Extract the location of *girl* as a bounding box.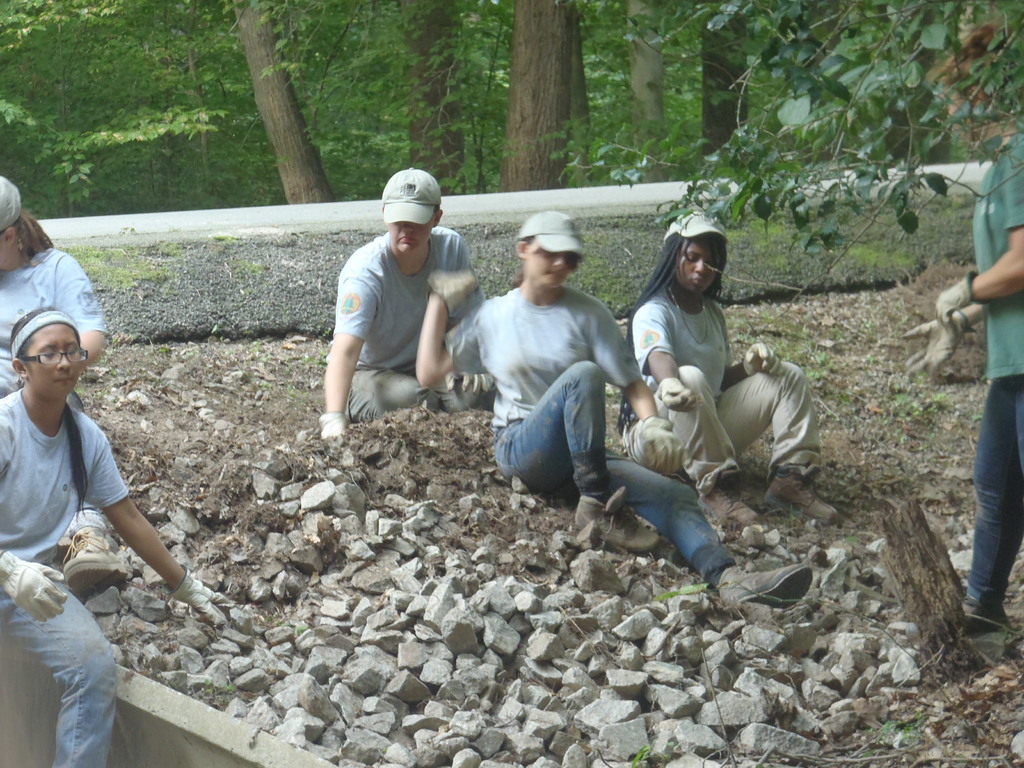
detection(415, 210, 813, 603).
